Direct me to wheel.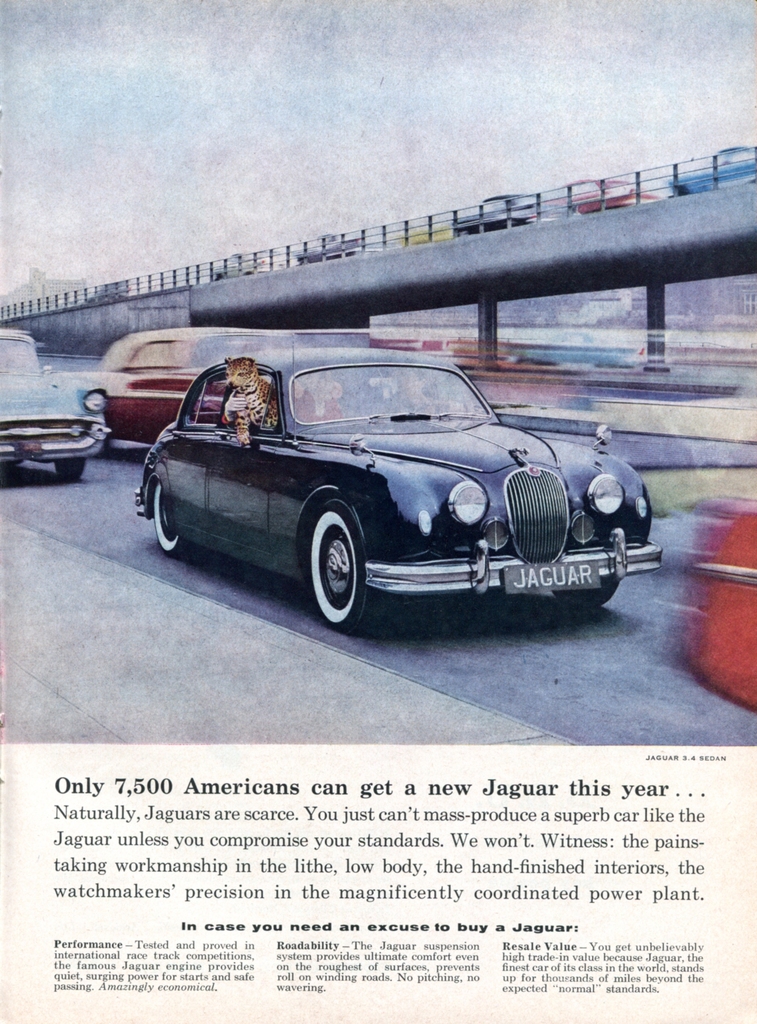
Direction: [150,474,190,555].
